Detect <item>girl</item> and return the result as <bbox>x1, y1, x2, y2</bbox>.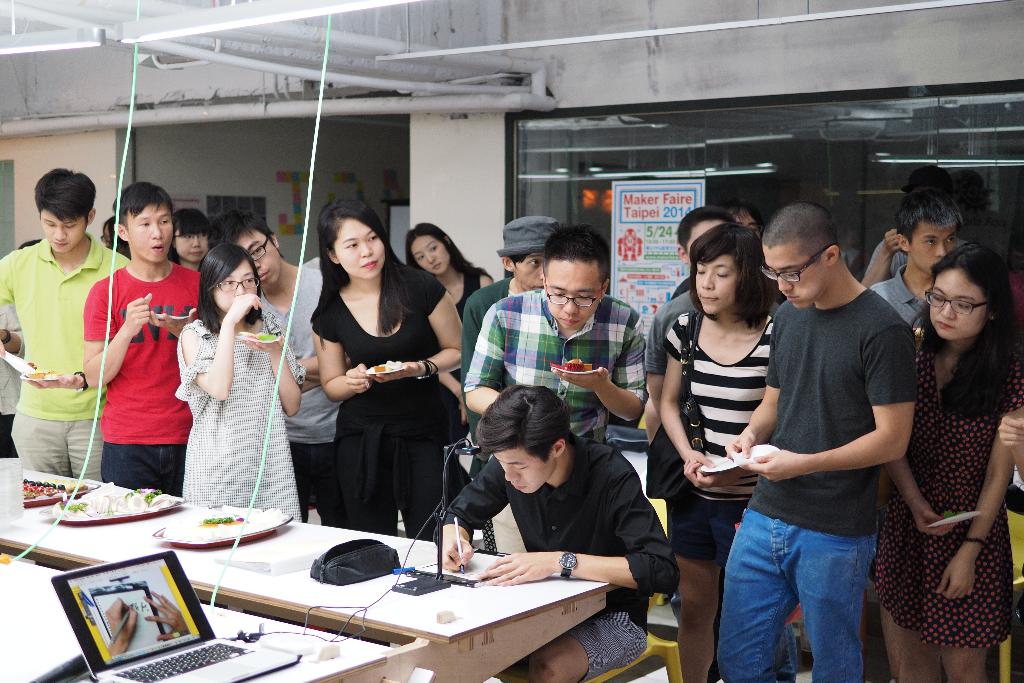
<bbox>175, 242, 307, 522</bbox>.
